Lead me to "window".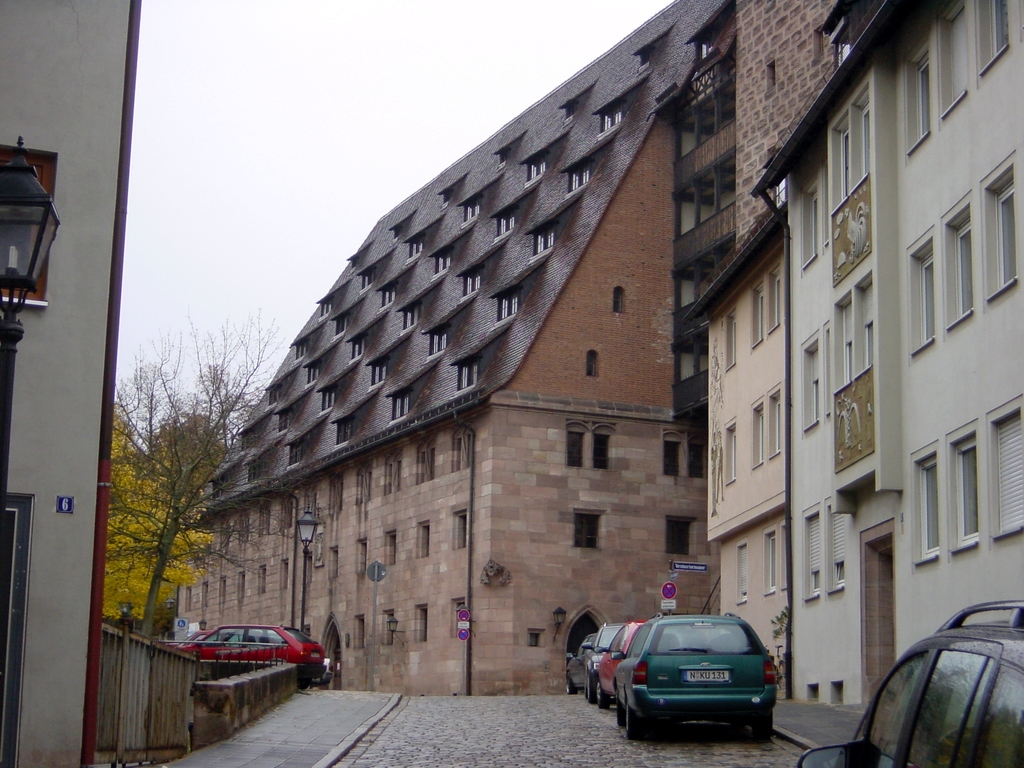
Lead to 401 301 425 338.
